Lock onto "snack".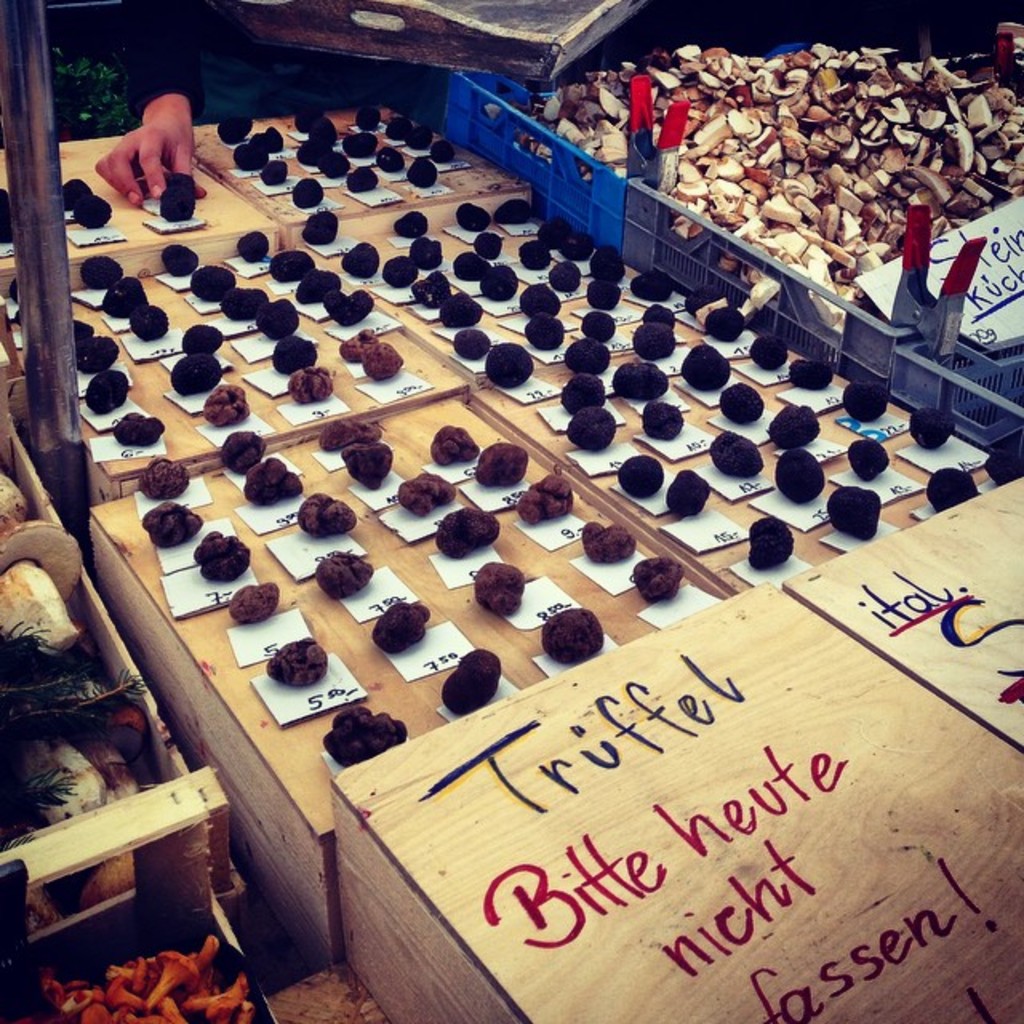
Locked: {"x1": 294, "y1": 211, "x2": 339, "y2": 242}.
